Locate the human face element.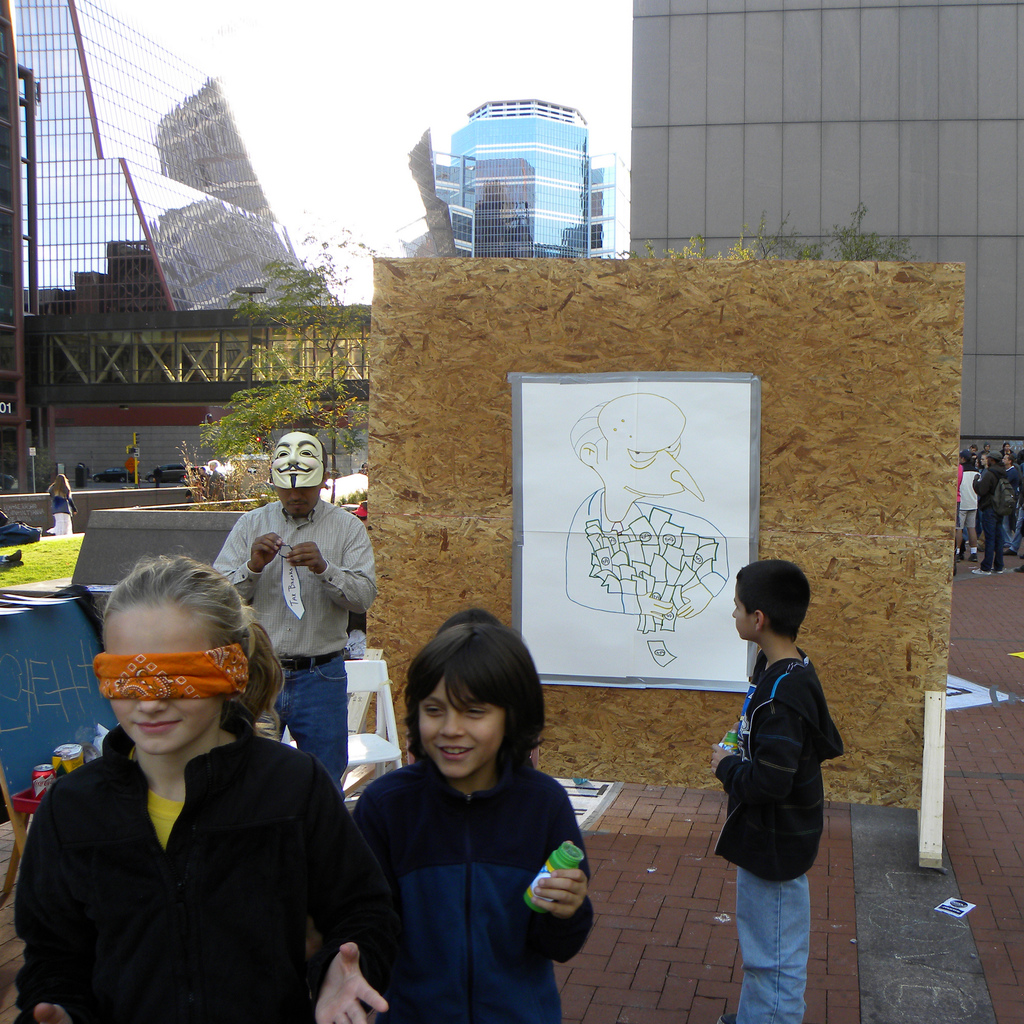
Element bbox: locate(1000, 453, 1012, 465).
